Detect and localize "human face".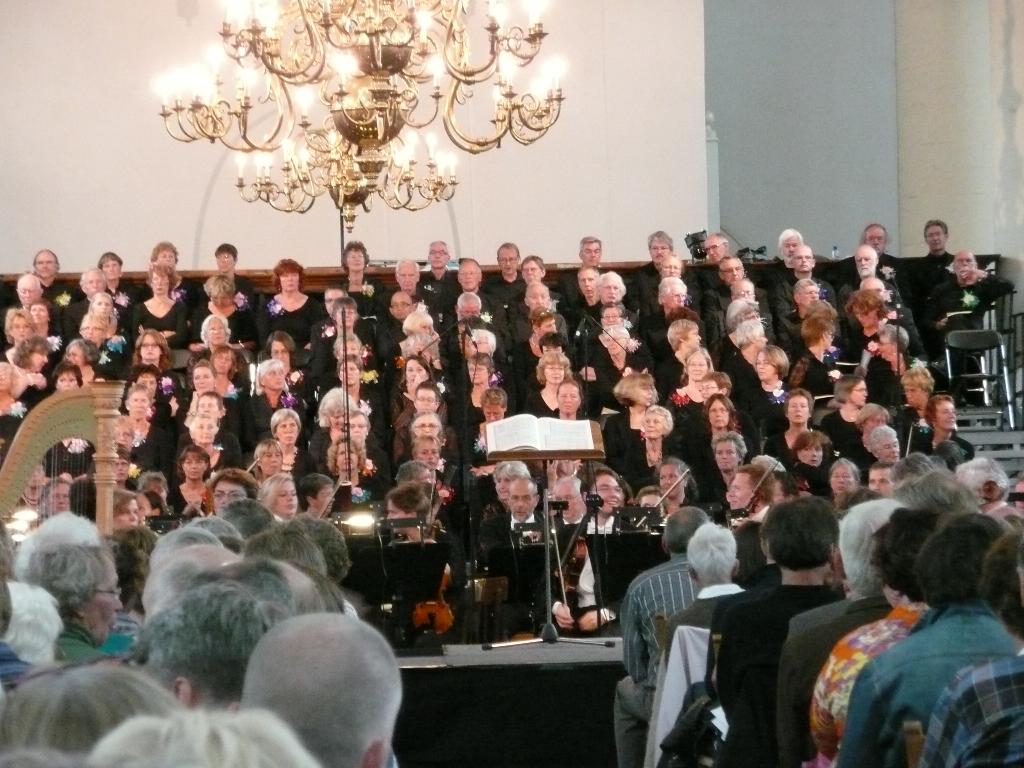
Localized at bbox=(755, 332, 767, 352).
